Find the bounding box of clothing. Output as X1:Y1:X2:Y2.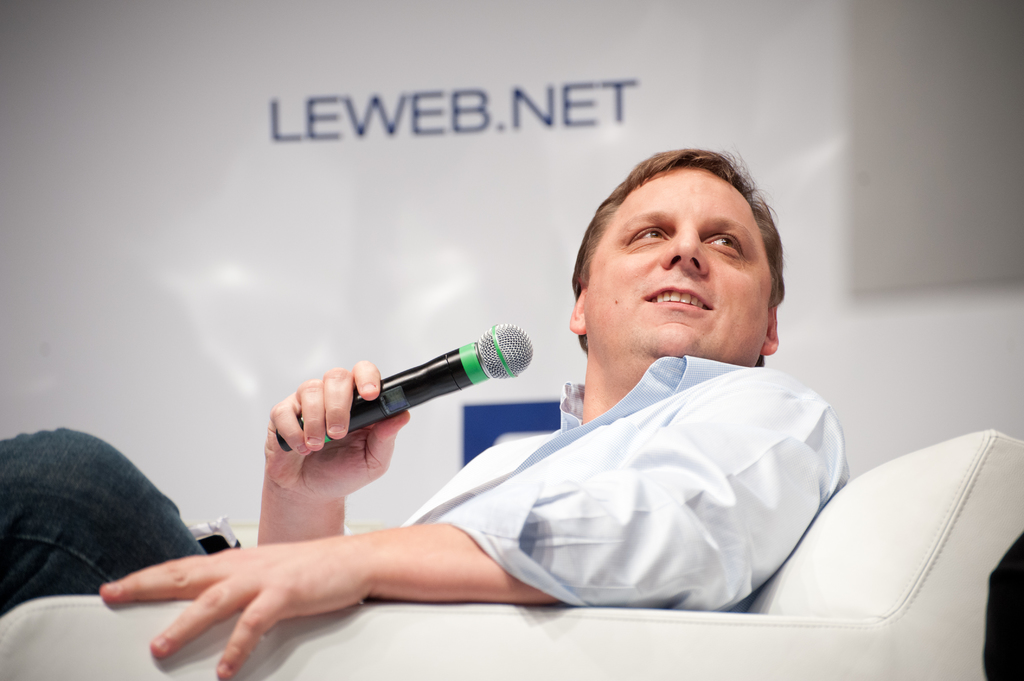
339:298:840:605.
